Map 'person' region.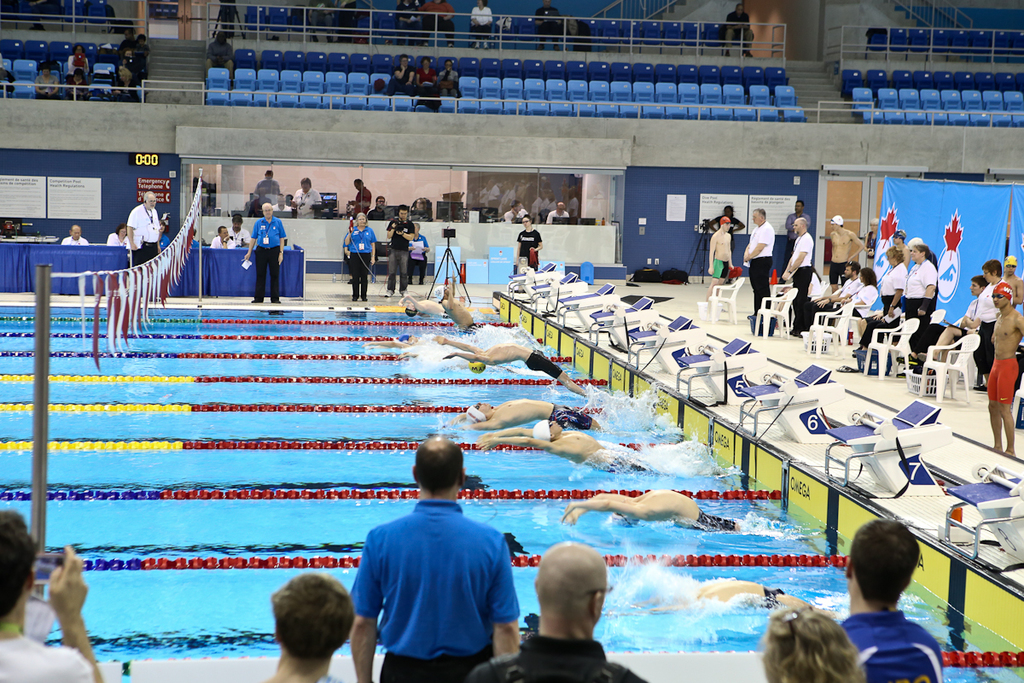
Mapped to {"x1": 445, "y1": 404, "x2": 608, "y2": 423}.
